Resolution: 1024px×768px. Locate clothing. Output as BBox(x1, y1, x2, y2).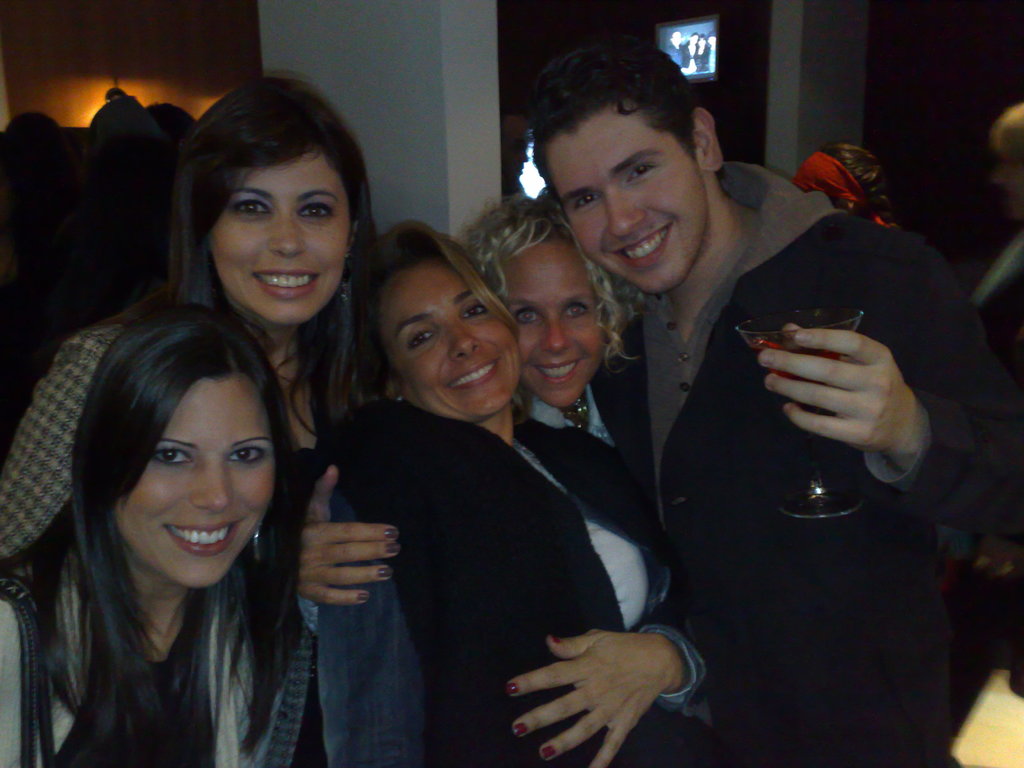
BBox(500, 361, 710, 716).
